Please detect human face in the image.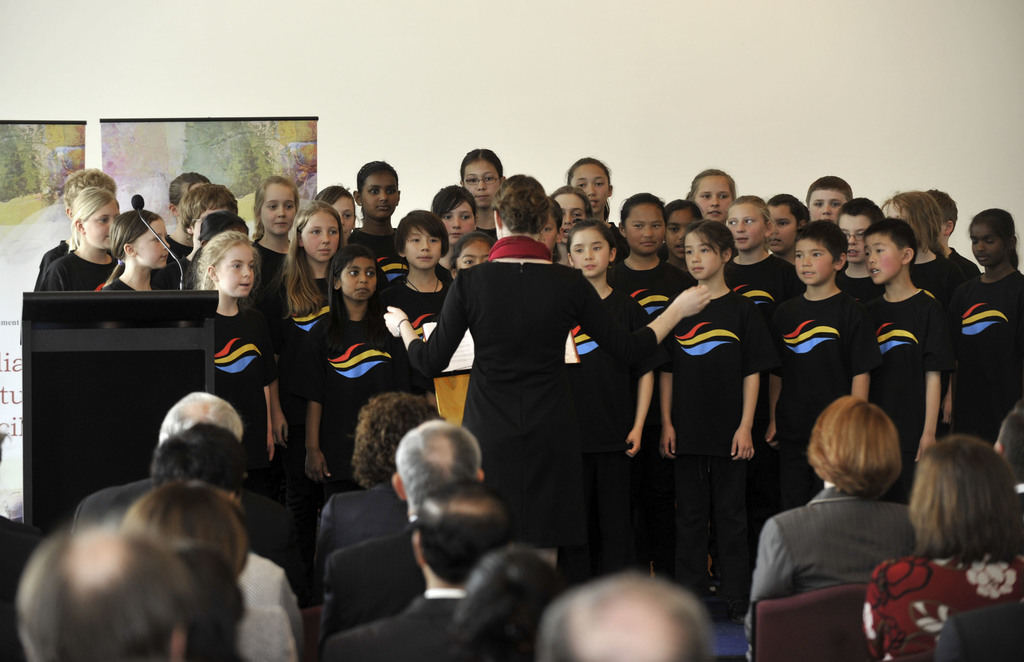
[left=437, top=197, right=478, bottom=246].
